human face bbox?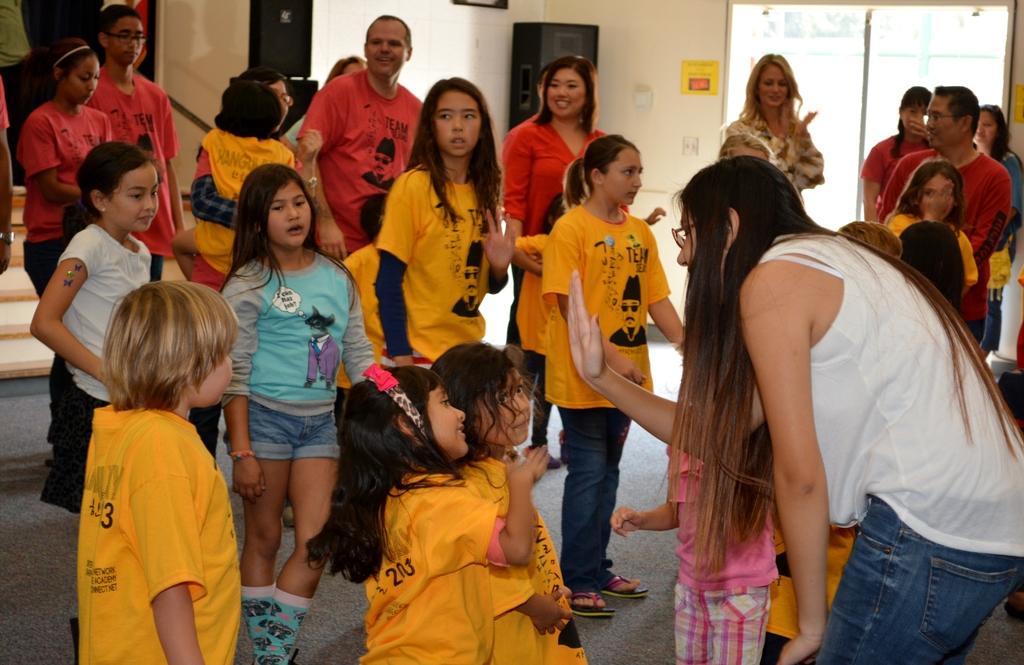
[left=548, top=69, right=586, bottom=116]
